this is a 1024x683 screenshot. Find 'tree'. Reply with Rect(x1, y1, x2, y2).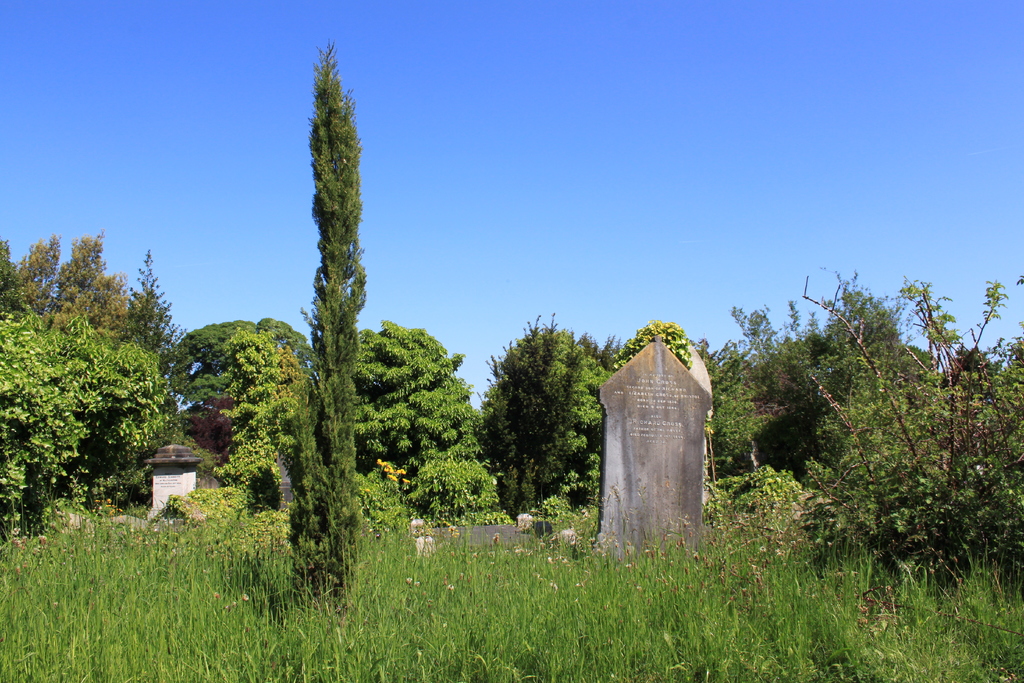
Rect(294, 28, 356, 618).
